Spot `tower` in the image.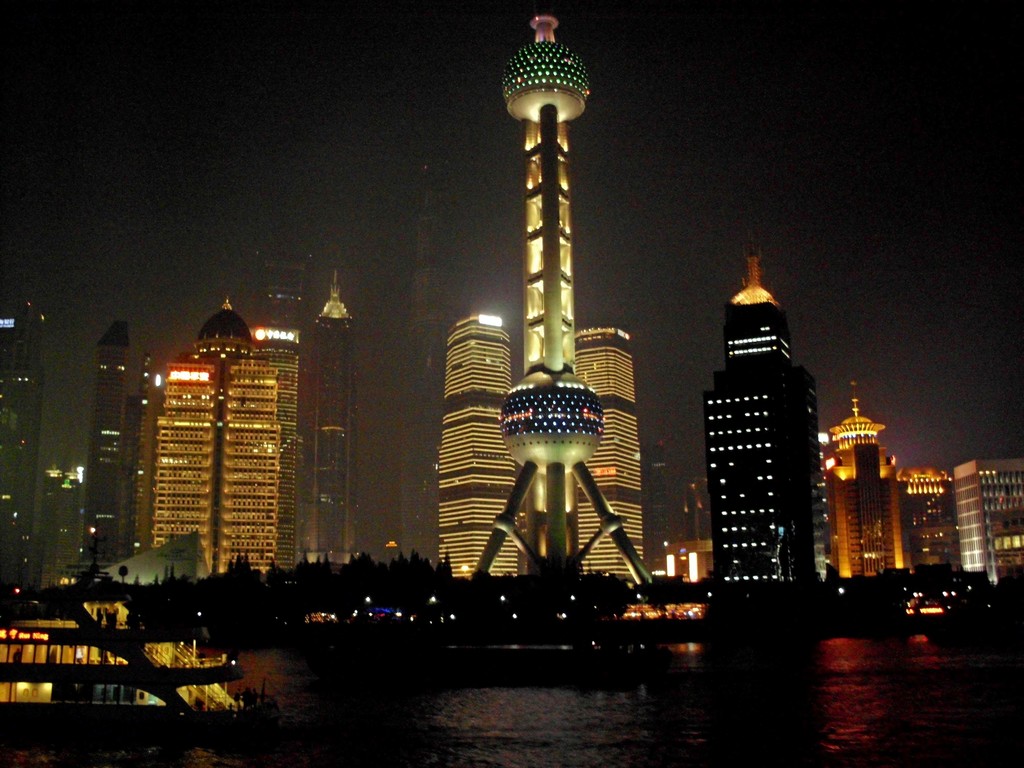
`tower` found at box=[702, 244, 817, 577].
